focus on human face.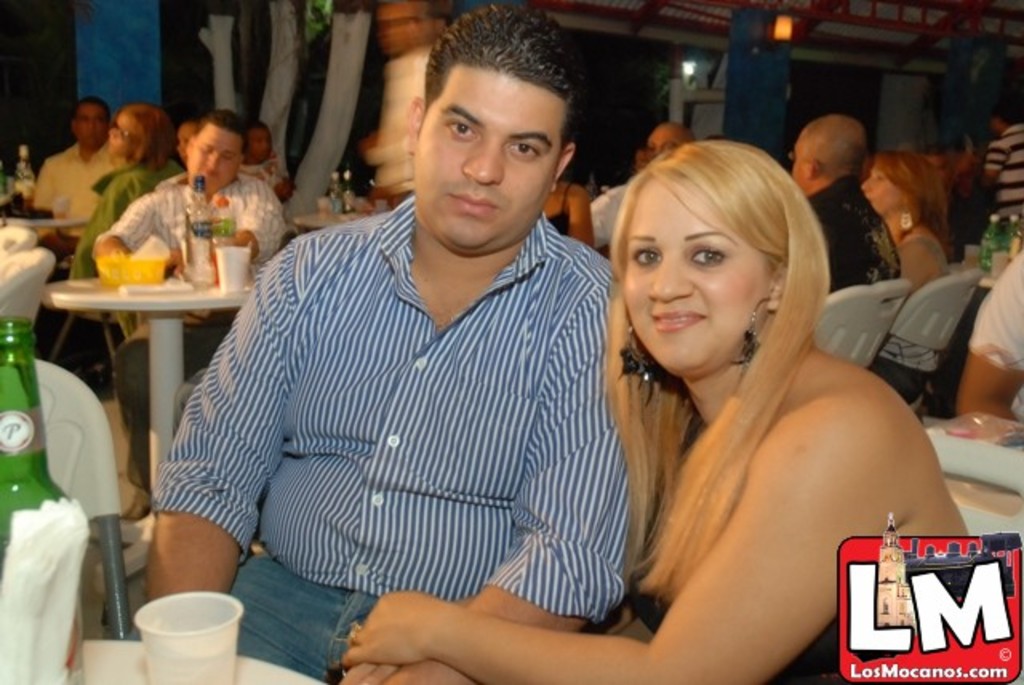
Focused at [74, 104, 106, 152].
